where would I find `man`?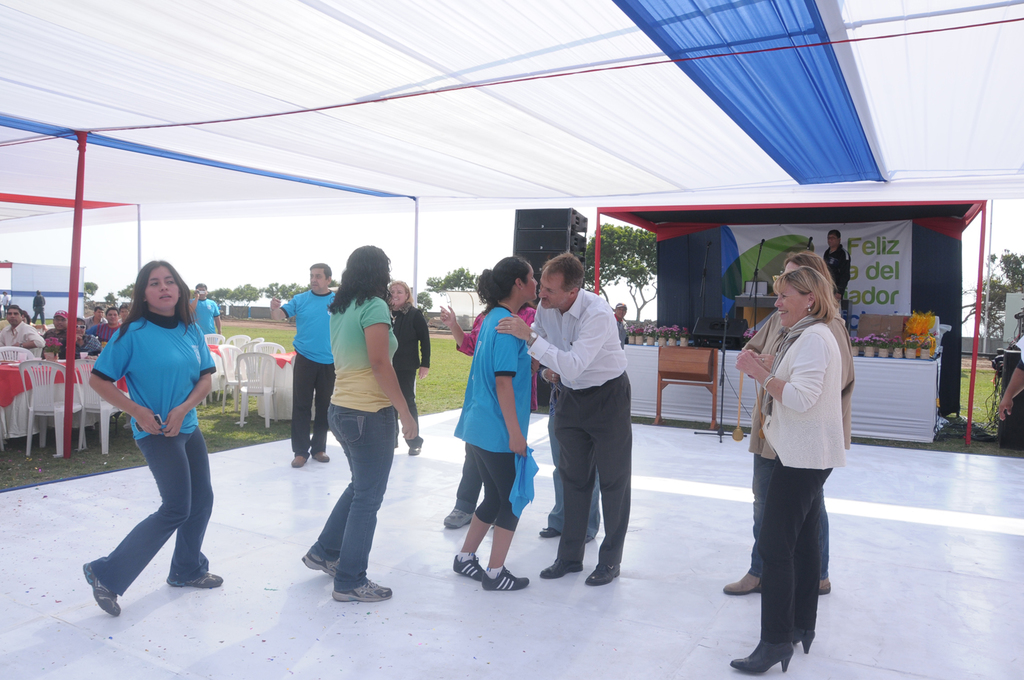
At [x1=270, y1=263, x2=336, y2=468].
